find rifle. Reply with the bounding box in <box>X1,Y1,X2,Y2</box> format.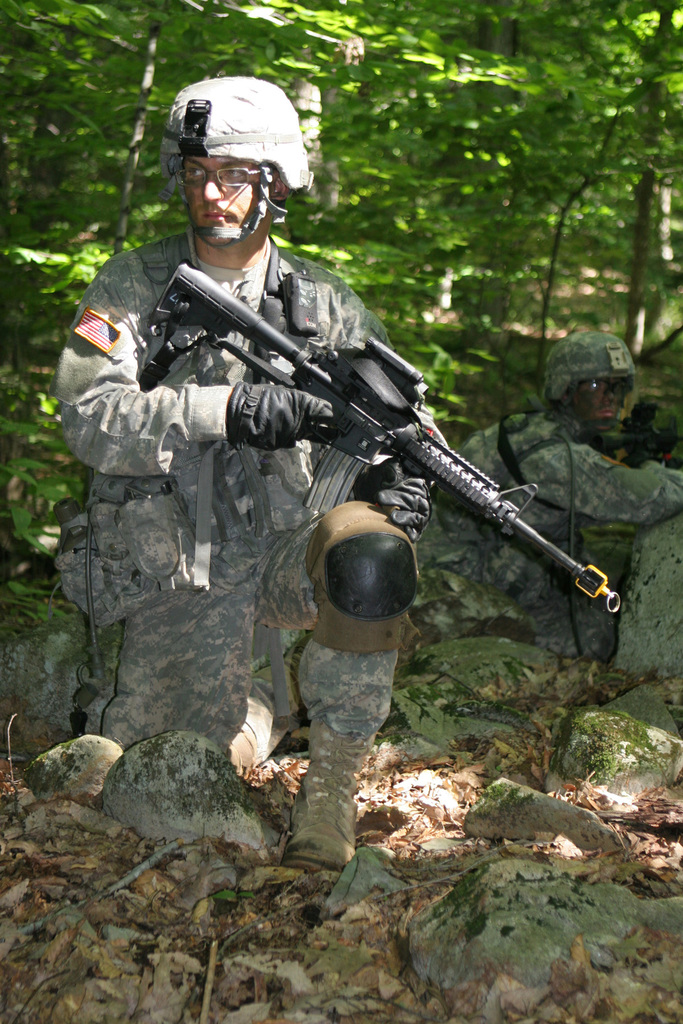
<box>140,257,623,614</box>.
